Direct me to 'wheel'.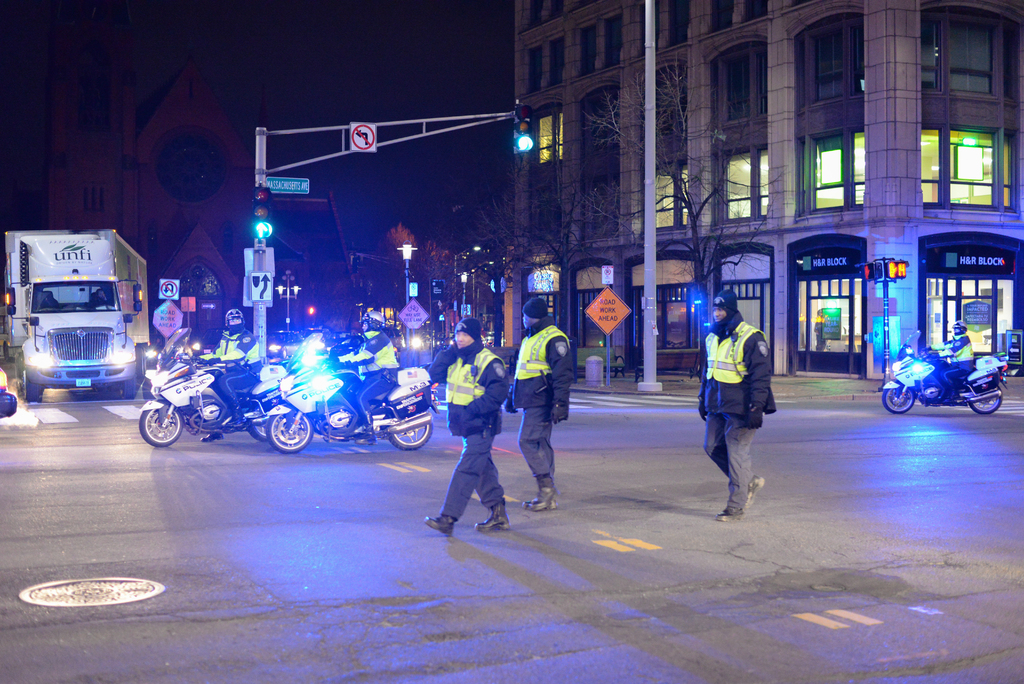
Direction: 141/348/147/370.
